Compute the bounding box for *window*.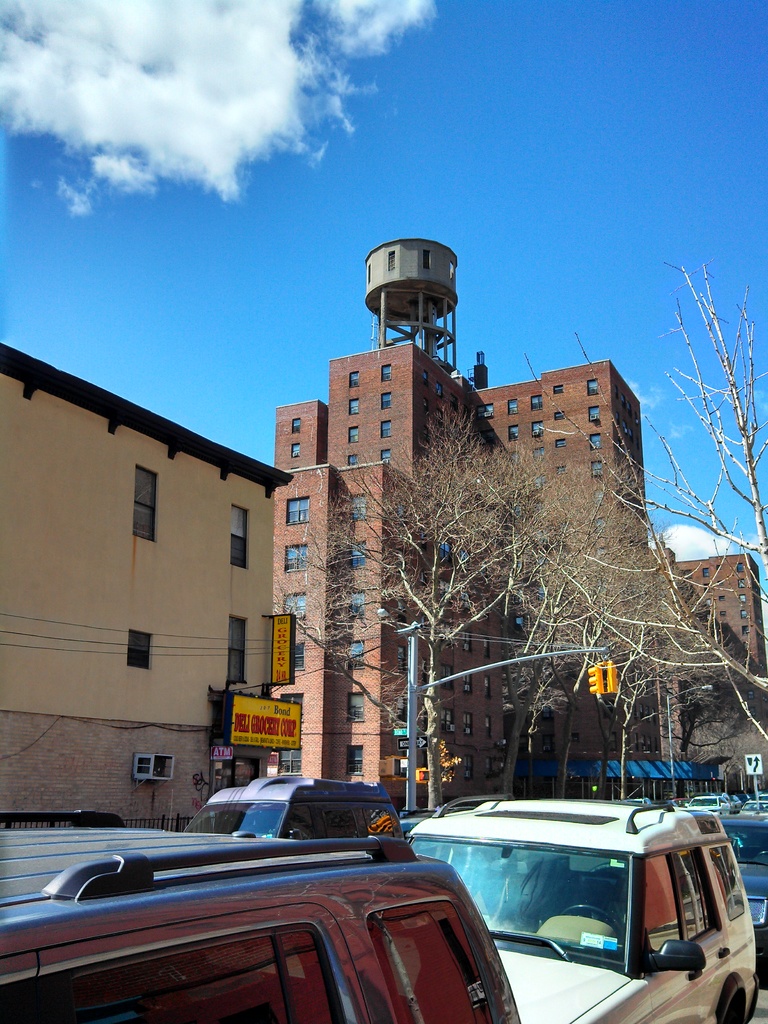
678/572/694/579.
